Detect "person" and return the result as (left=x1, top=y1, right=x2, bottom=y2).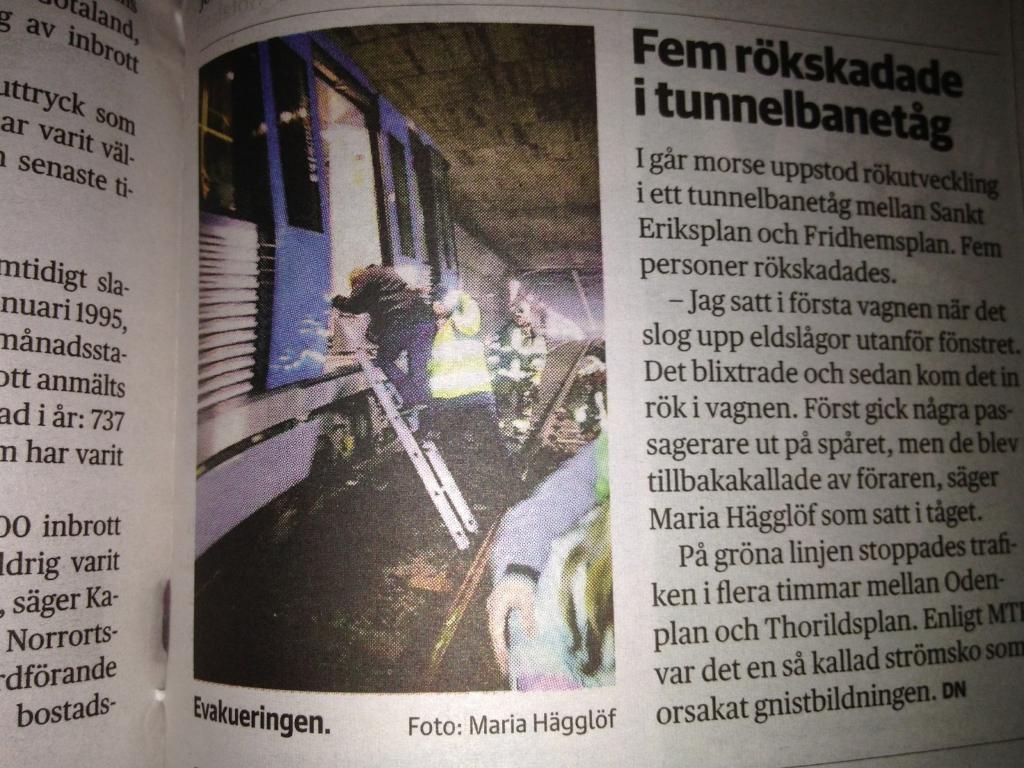
(left=332, top=262, right=437, bottom=411).
